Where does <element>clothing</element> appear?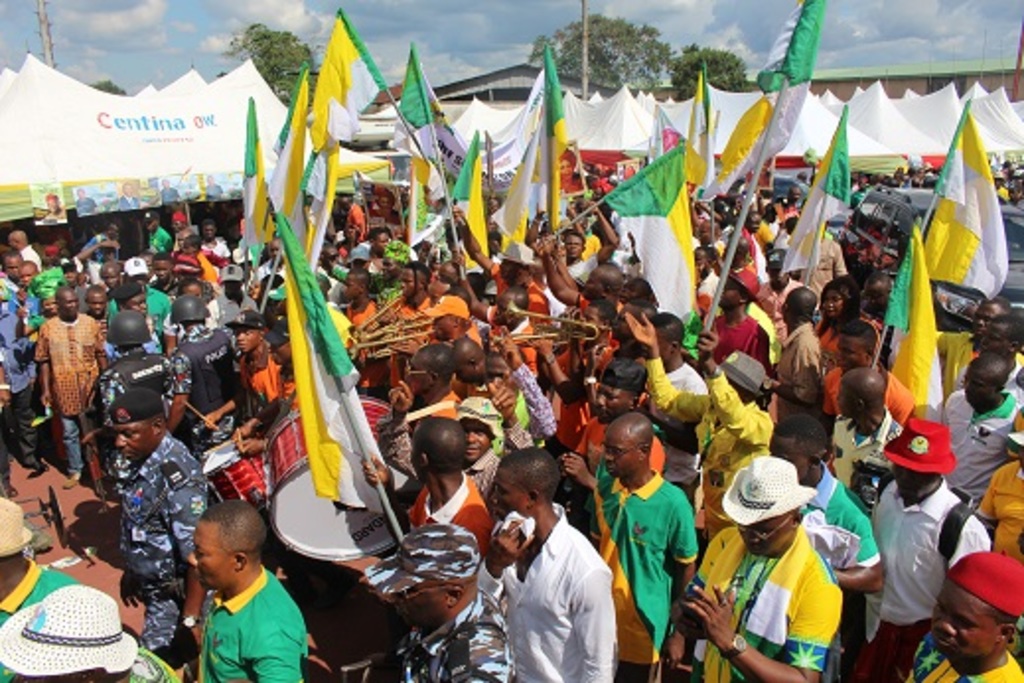
Appears at rect(77, 255, 109, 290).
